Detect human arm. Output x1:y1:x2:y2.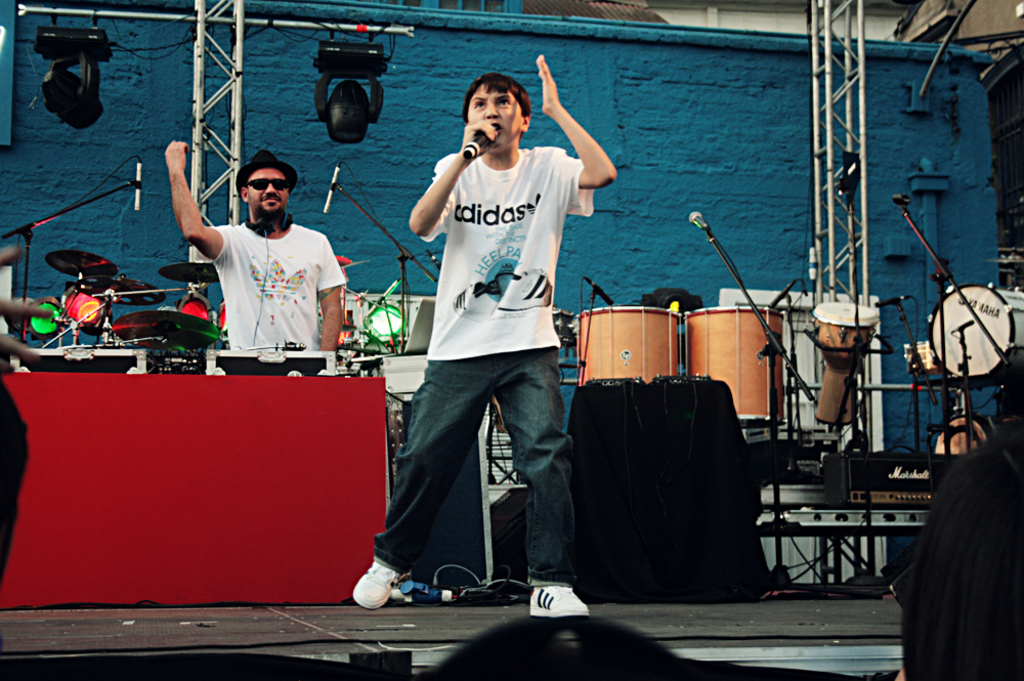
306:235:349:345.
